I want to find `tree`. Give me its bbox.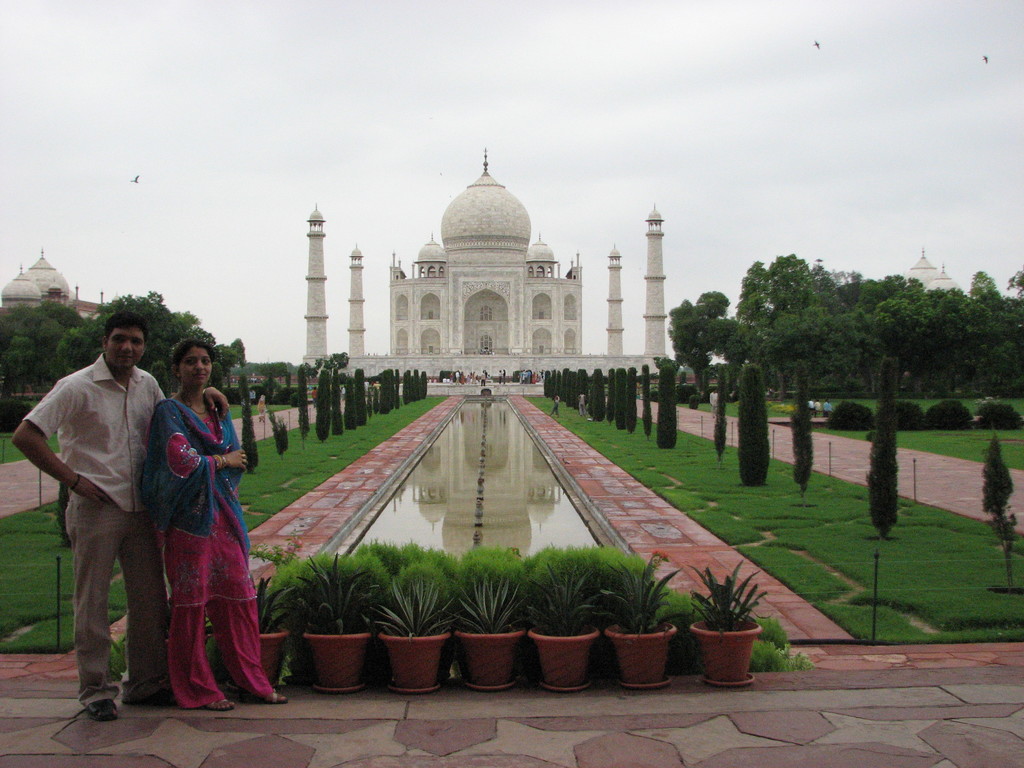
(864, 358, 904, 540).
